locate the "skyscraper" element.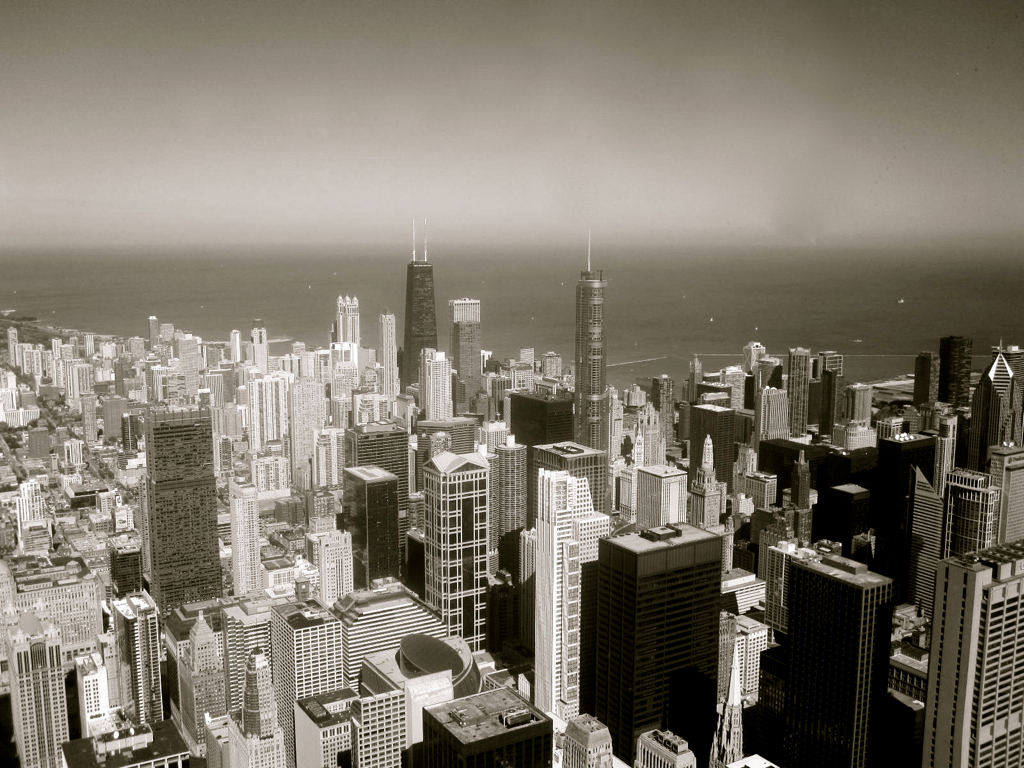
Element bbox: box=[146, 391, 227, 626].
